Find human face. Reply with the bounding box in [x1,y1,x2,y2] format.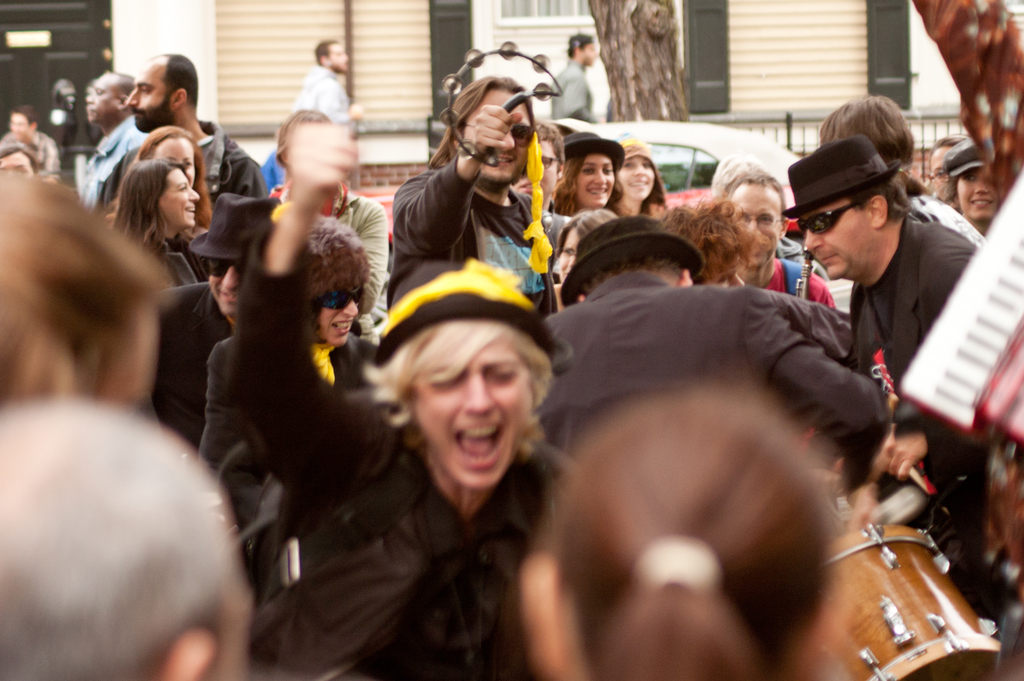
[571,151,616,204].
